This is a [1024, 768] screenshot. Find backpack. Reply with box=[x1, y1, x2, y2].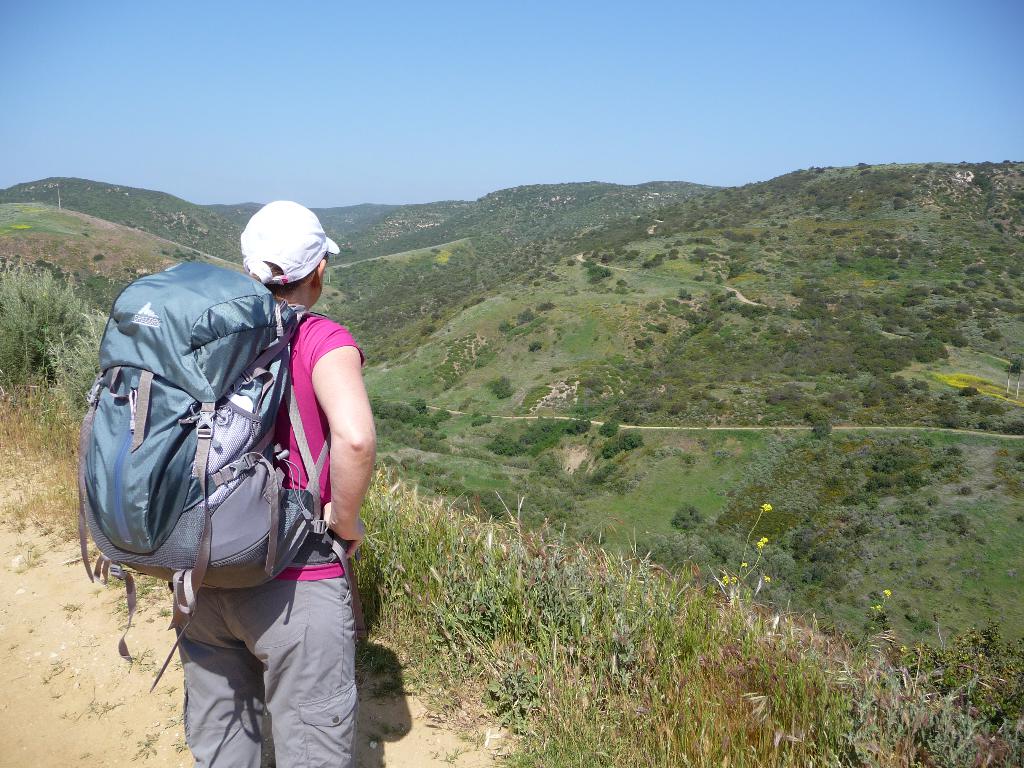
box=[76, 264, 353, 680].
